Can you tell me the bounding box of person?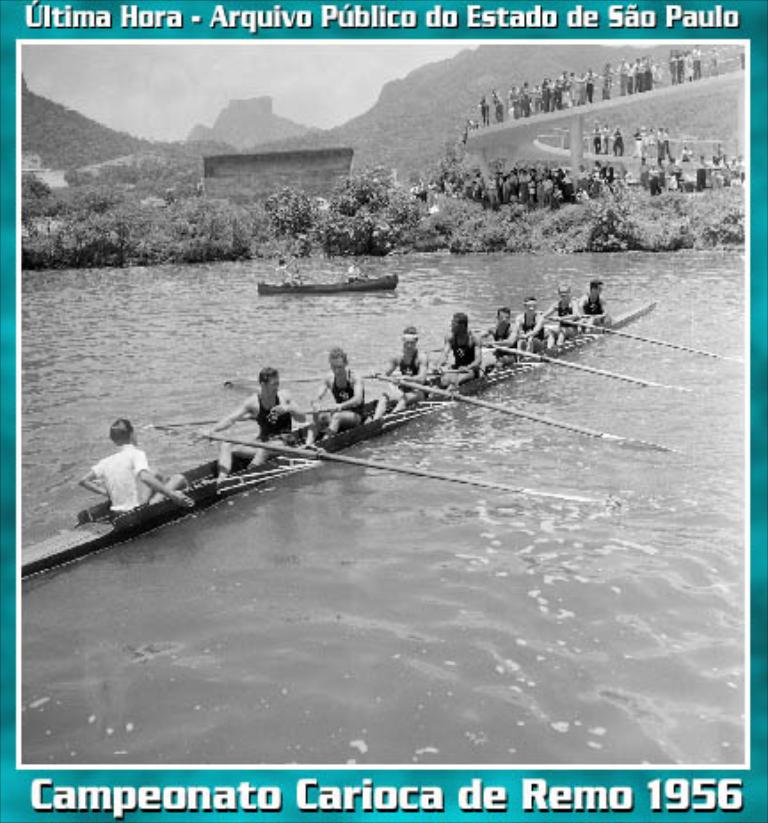
bbox(521, 299, 553, 364).
